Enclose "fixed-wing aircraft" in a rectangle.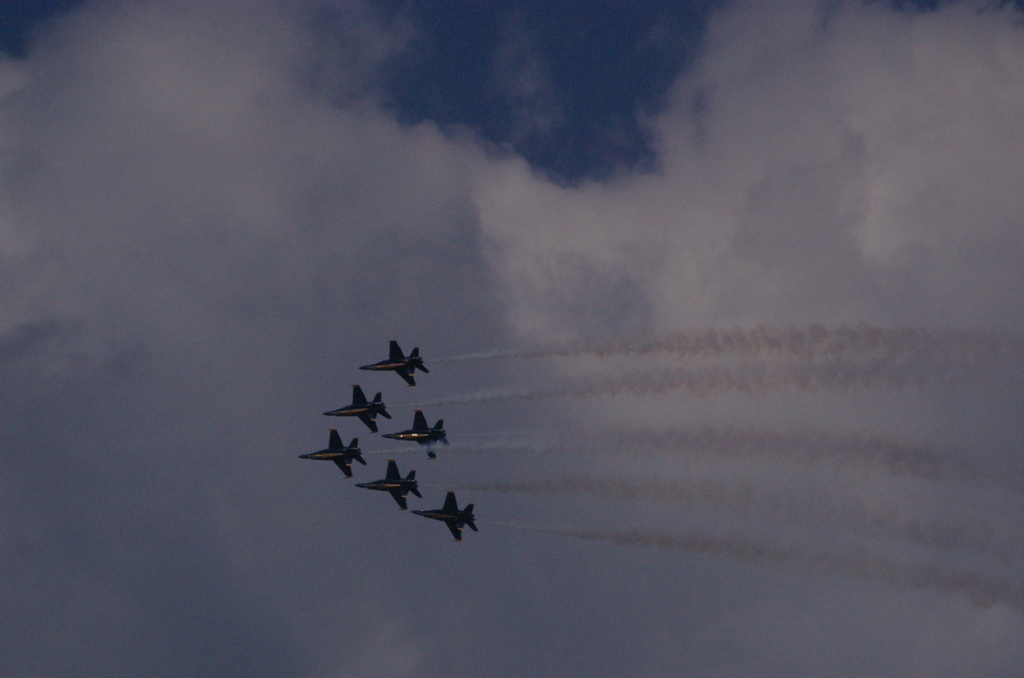
(323, 386, 387, 434).
